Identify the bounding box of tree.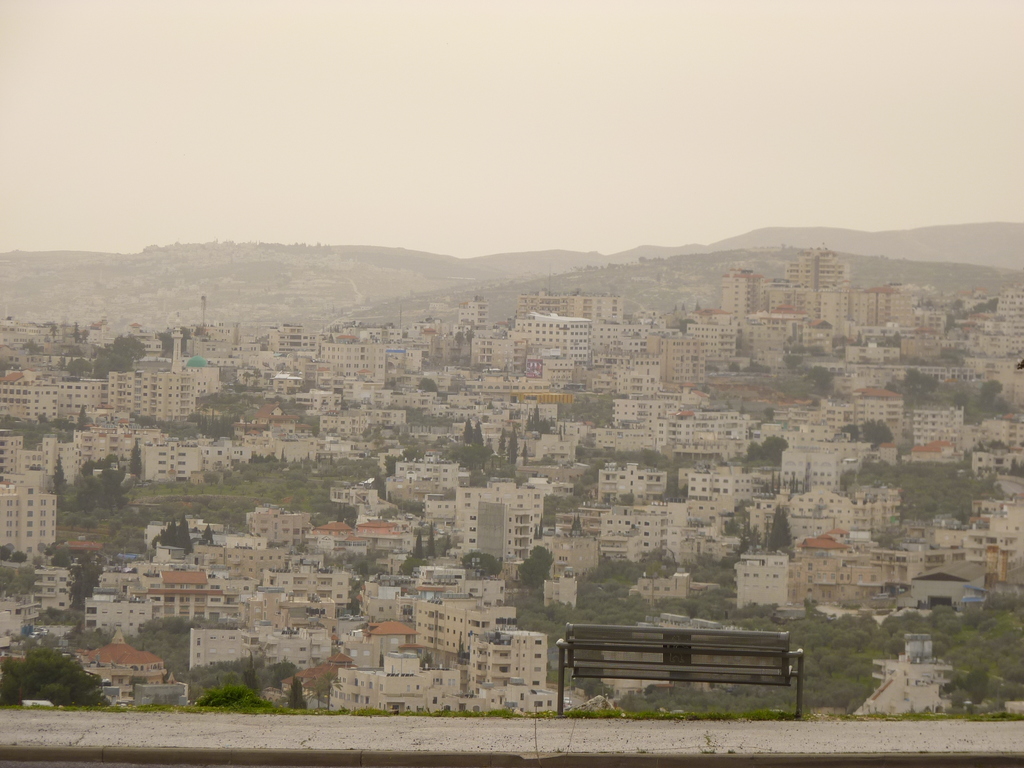
x1=442 y1=533 x2=454 y2=558.
